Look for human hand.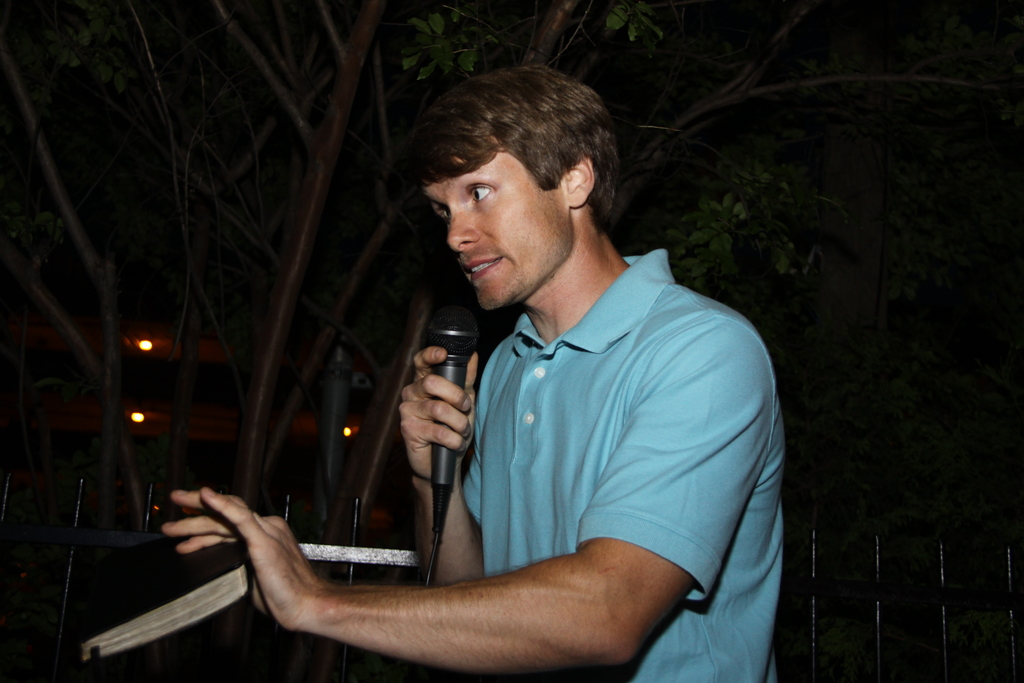
Found: l=158, t=493, r=340, b=612.
